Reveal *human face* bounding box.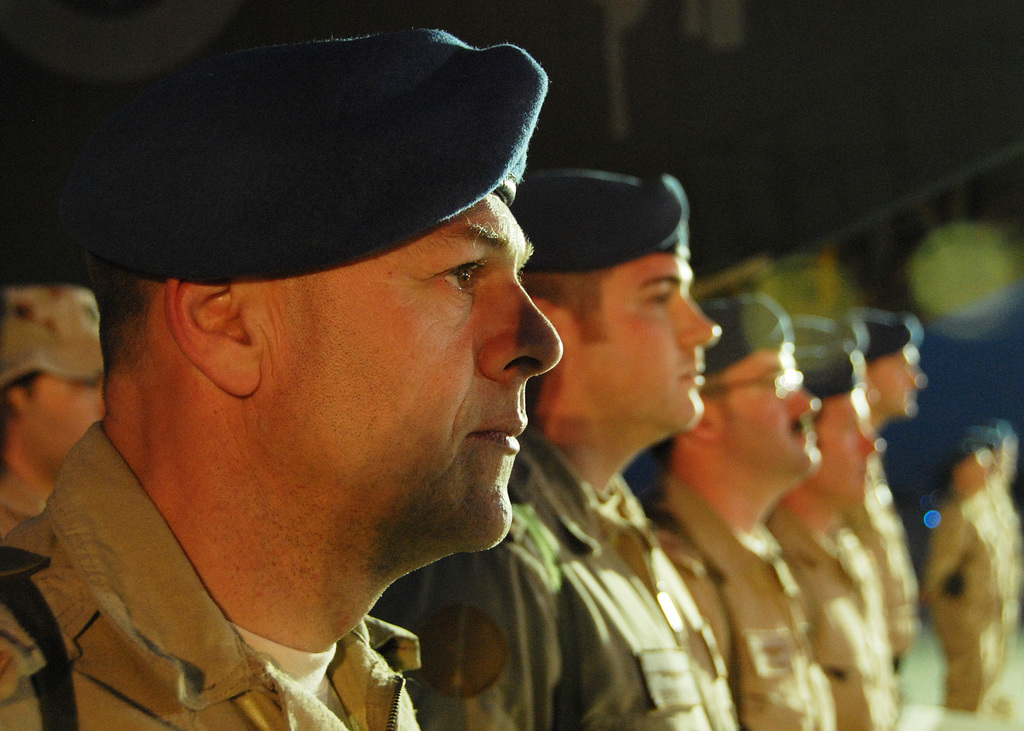
Revealed: BBox(548, 259, 719, 432).
